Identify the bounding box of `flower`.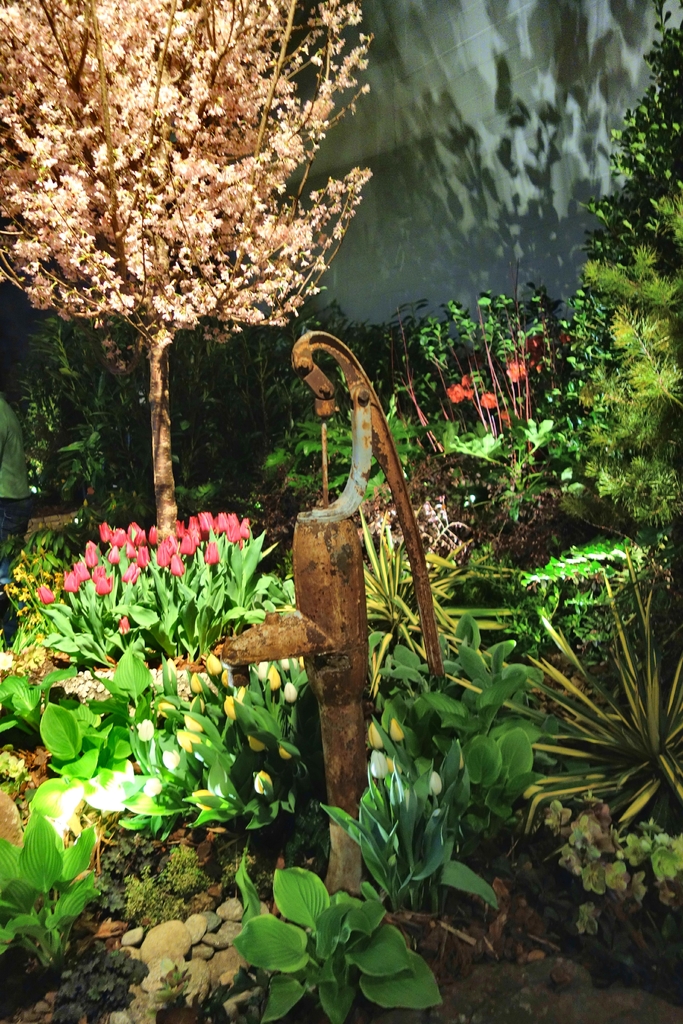
[left=204, top=541, right=225, bottom=567].
